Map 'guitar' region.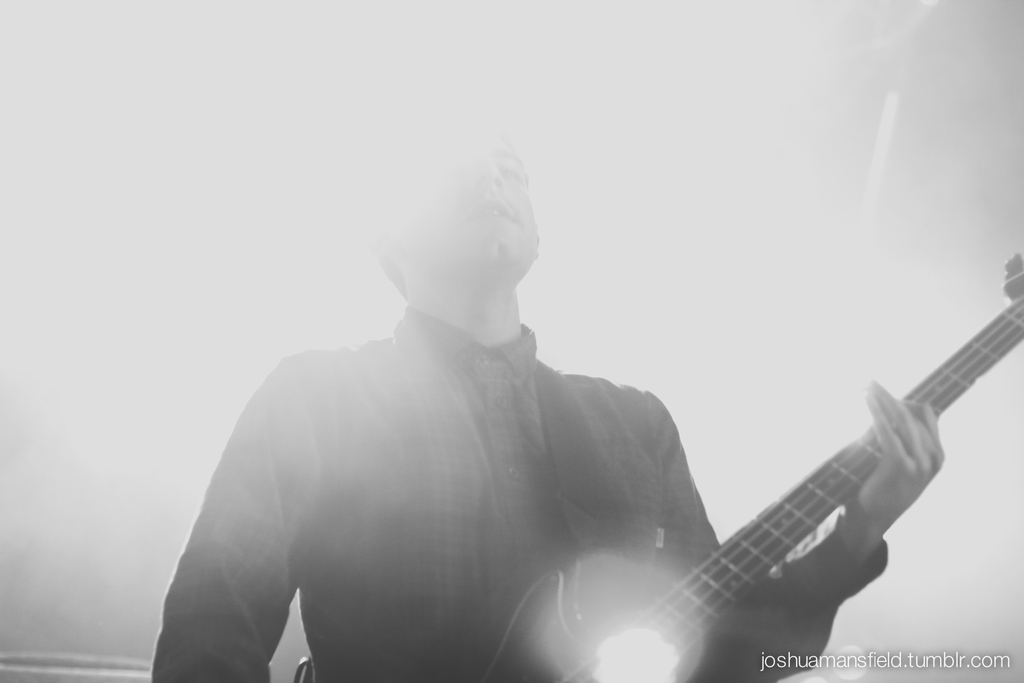
Mapped to [475, 252, 1023, 682].
